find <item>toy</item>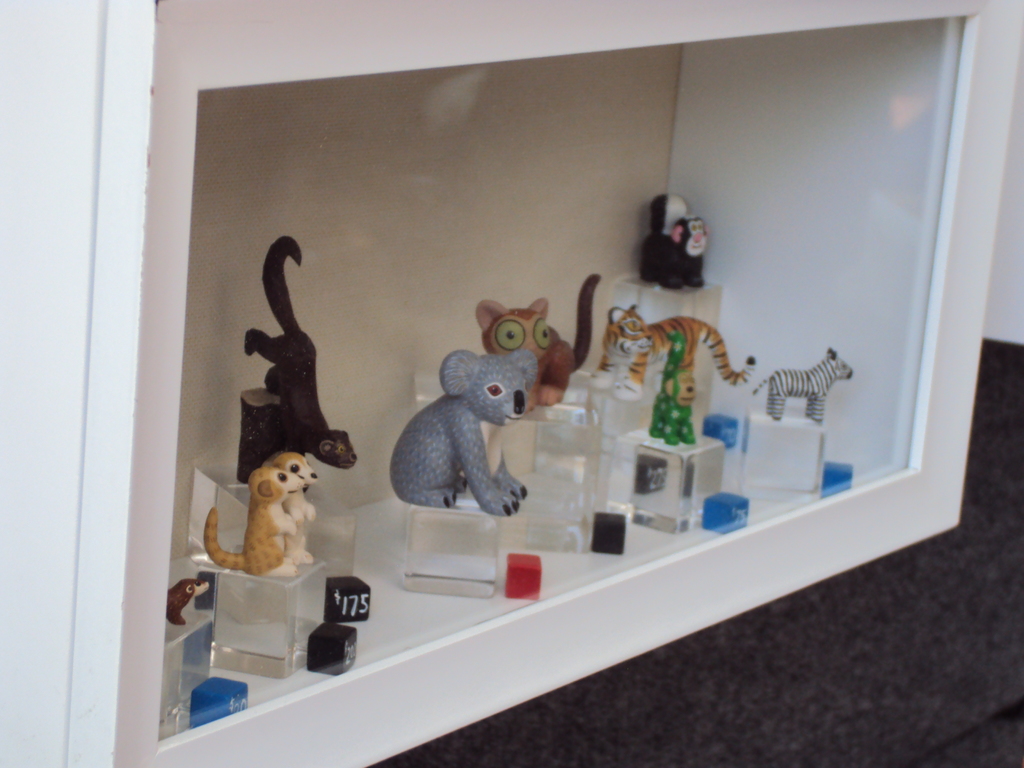
left=642, top=191, right=712, bottom=292
